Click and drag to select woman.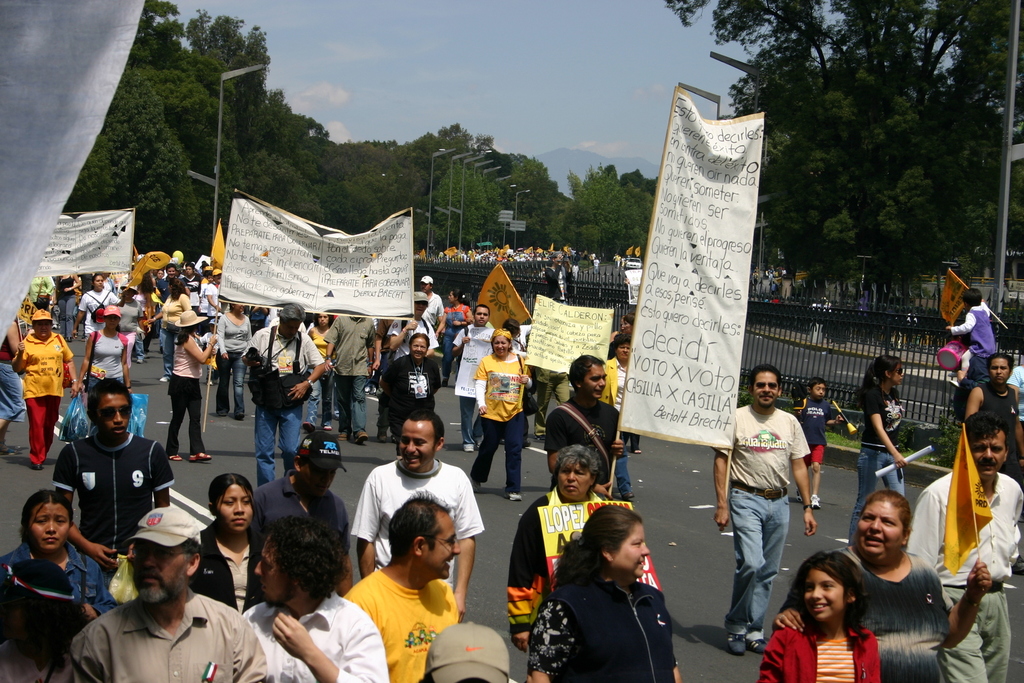
Selection: box=[77, 303, 132, 395].
